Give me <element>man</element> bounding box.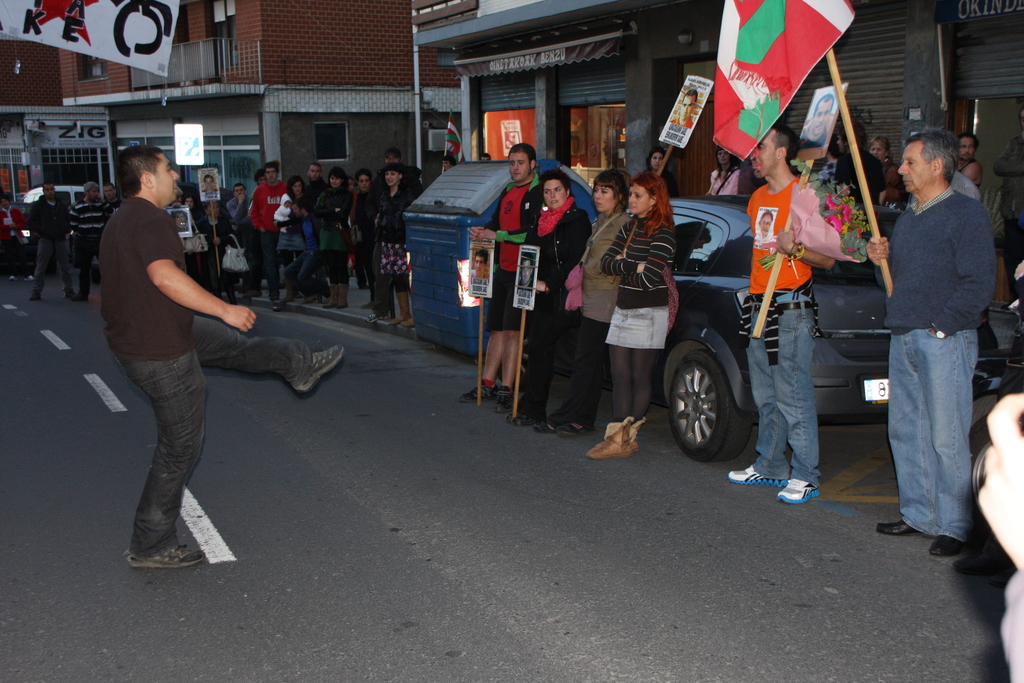
(left=817, top=143, right=836, bottom=182).
